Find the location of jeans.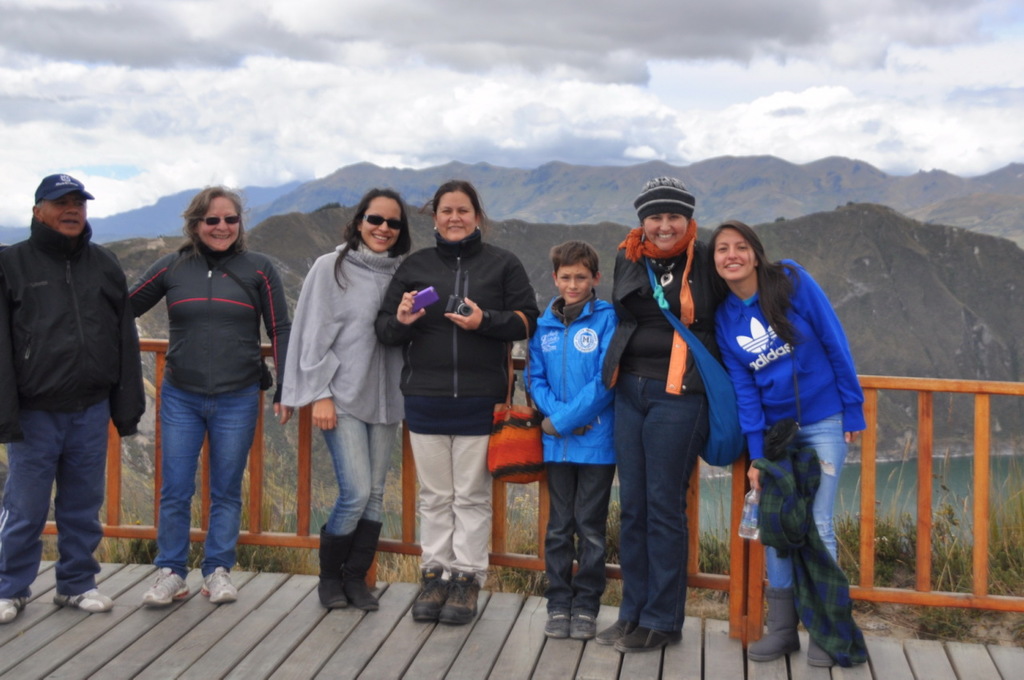
Location: crop(322, 414, 396, 529).
